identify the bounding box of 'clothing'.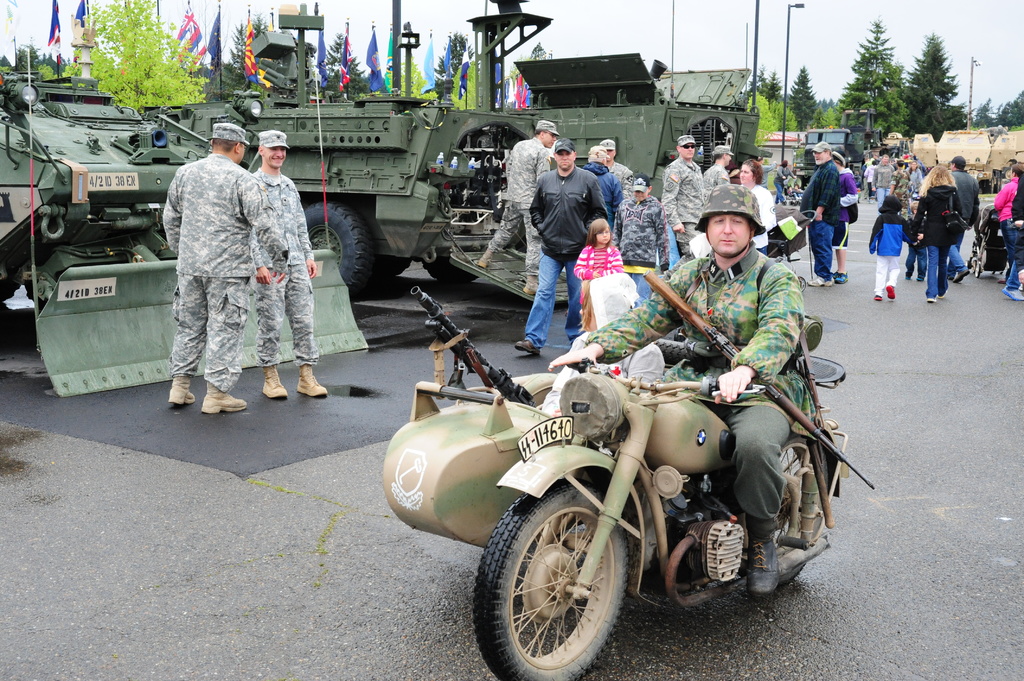
box(545, 275, 661, 413).
